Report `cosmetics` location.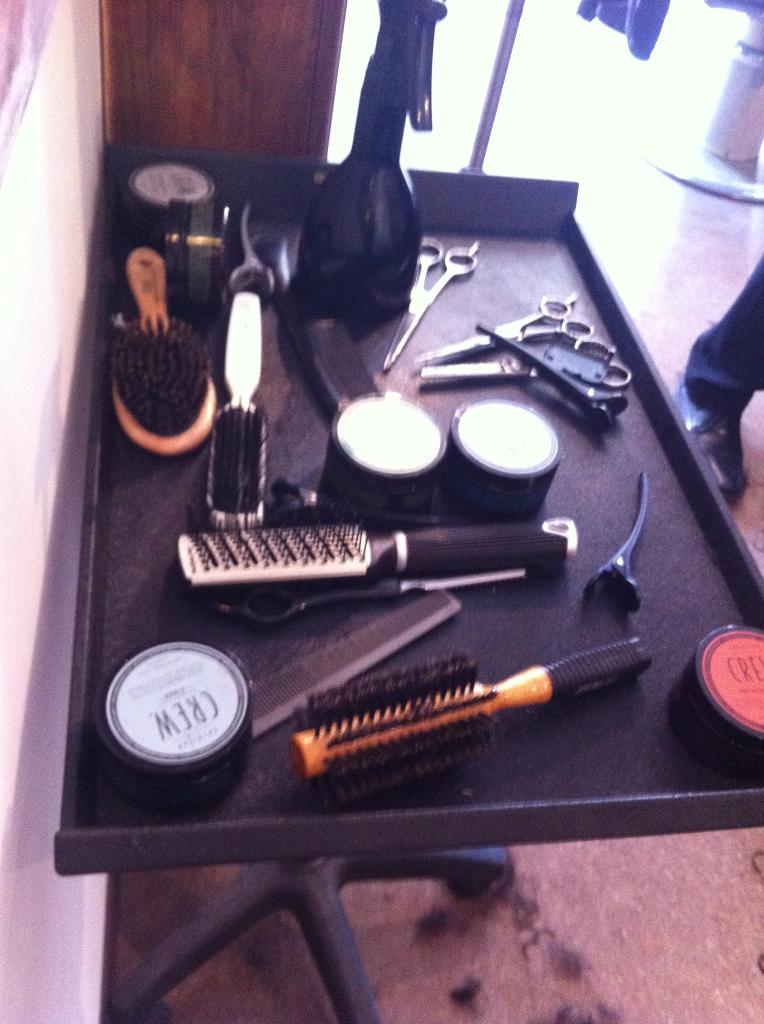
Report: pyautogui.locateOnScreen(429, 406, 569, 529).
